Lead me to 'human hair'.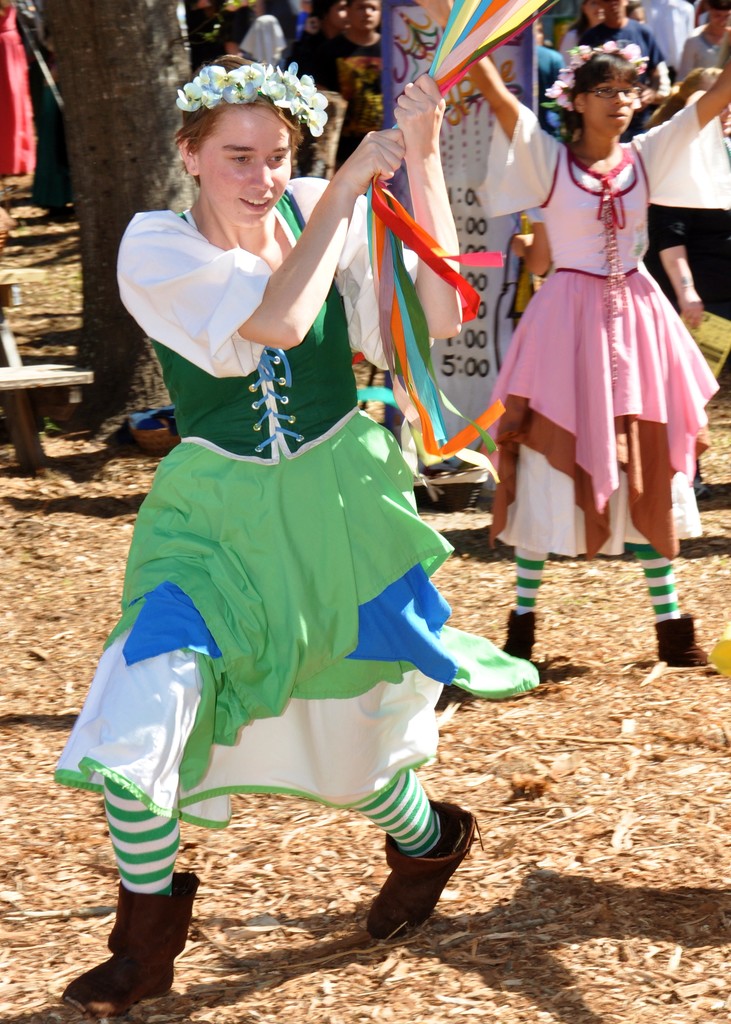
Lead to 211, 3, 254, 42.
